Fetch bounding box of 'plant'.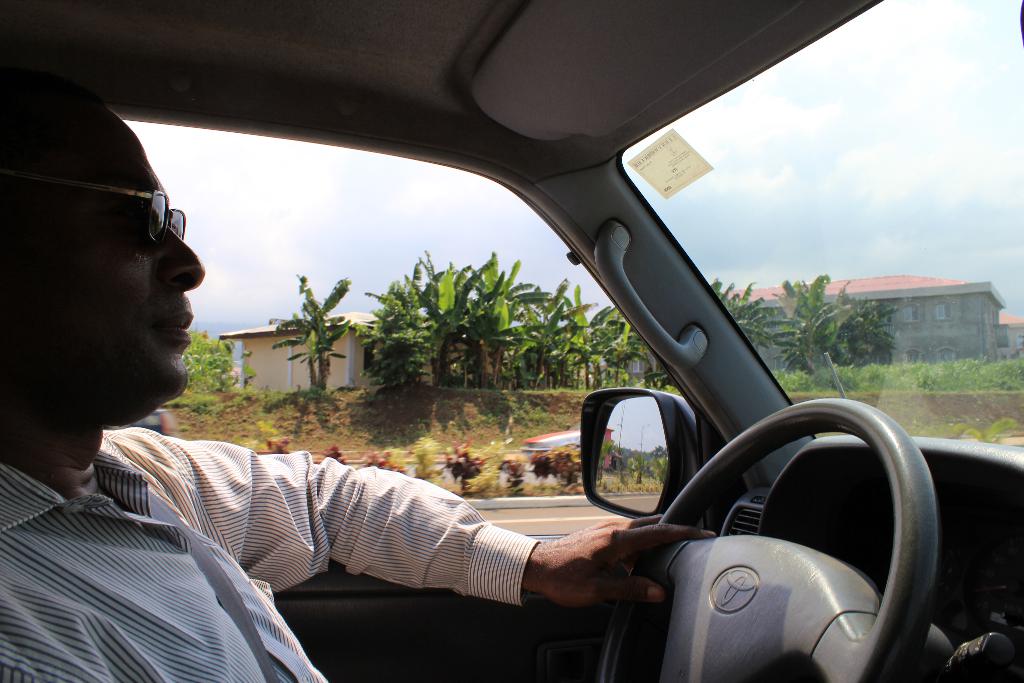
Bbox: region(254, 432, 299, 463).
